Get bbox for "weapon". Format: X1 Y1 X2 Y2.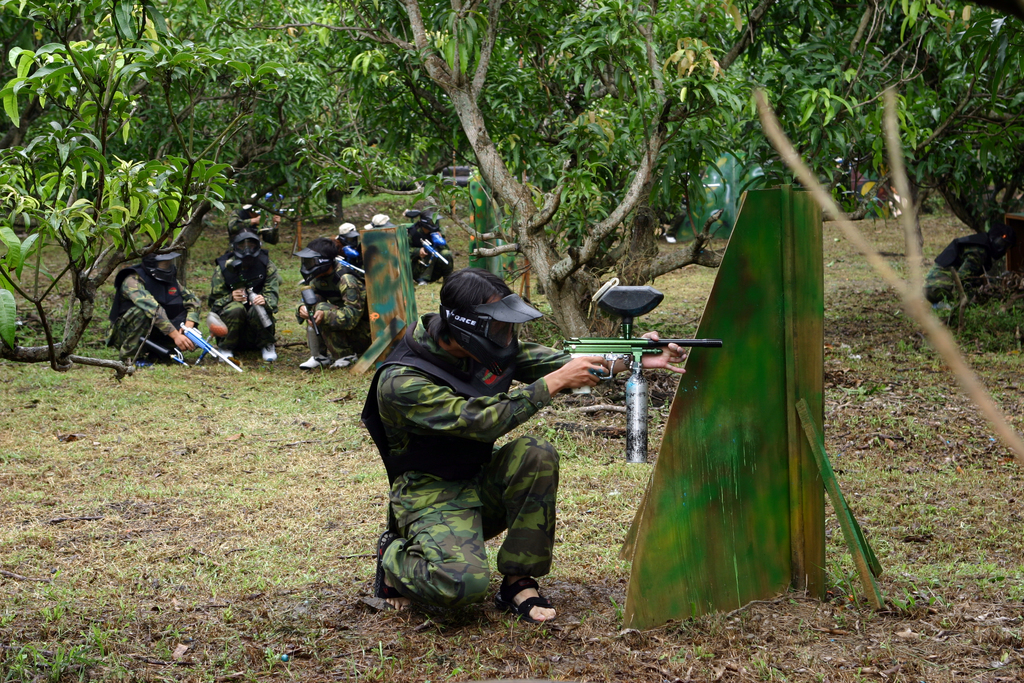
335 251 369 280.
